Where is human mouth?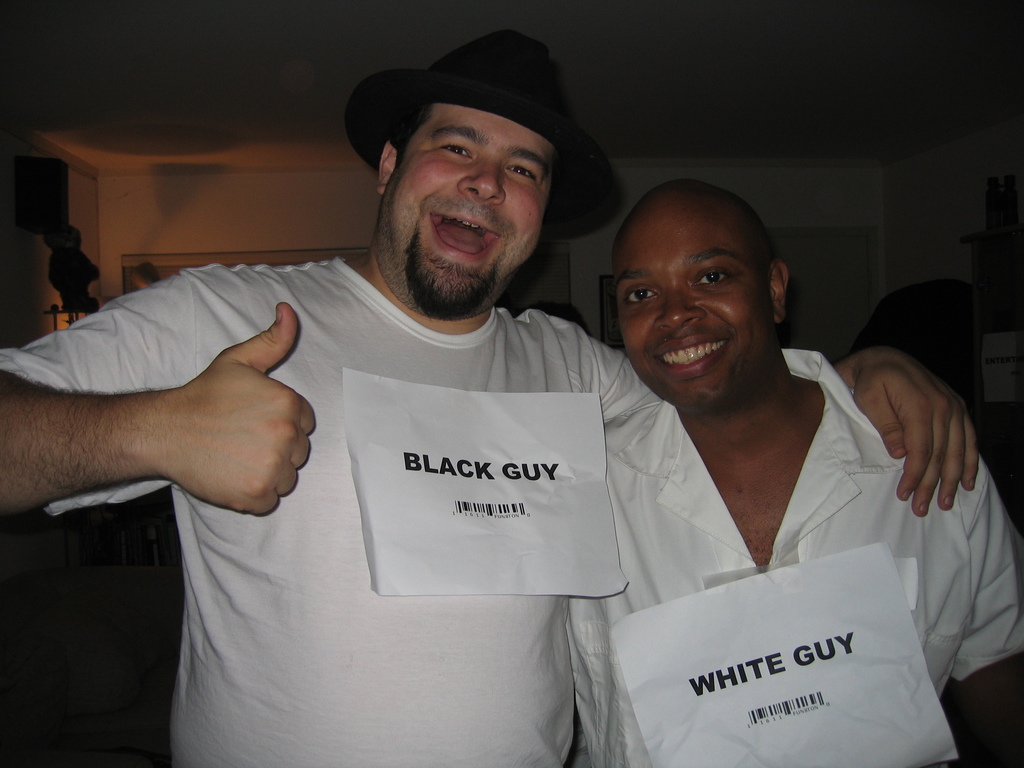
bbox=[657, 340, 721, 379].
